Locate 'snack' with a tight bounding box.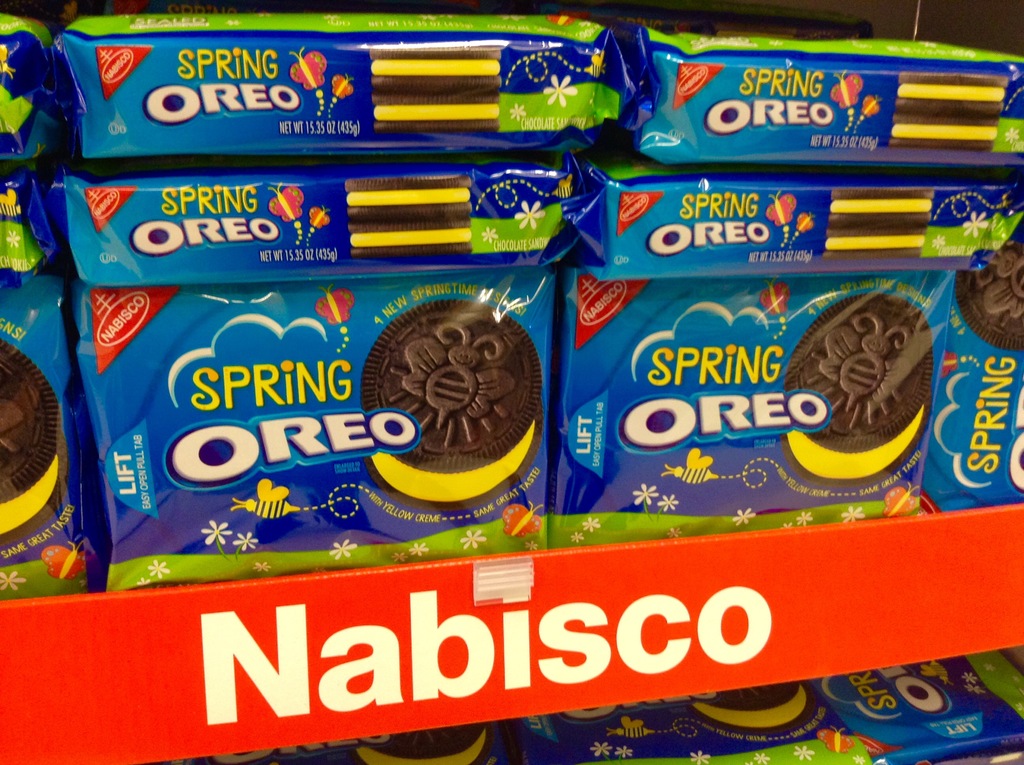
(833,179,942,255).
